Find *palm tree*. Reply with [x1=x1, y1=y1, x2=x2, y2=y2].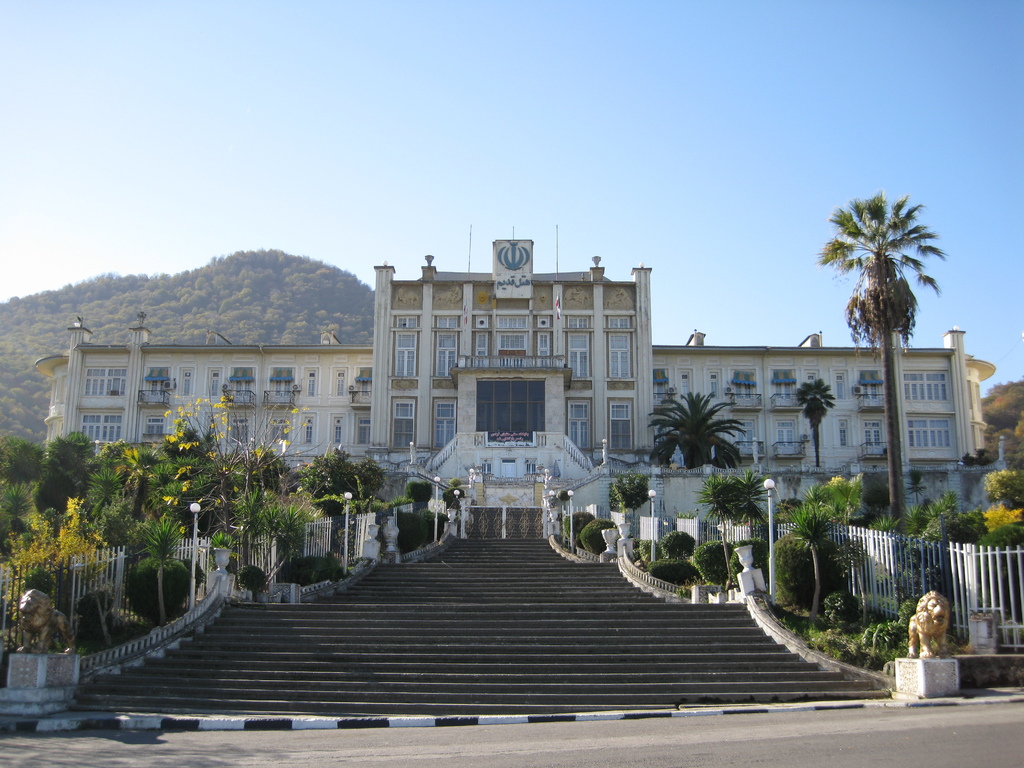
[x1=785, y1=497, x2=820, y2=576].
